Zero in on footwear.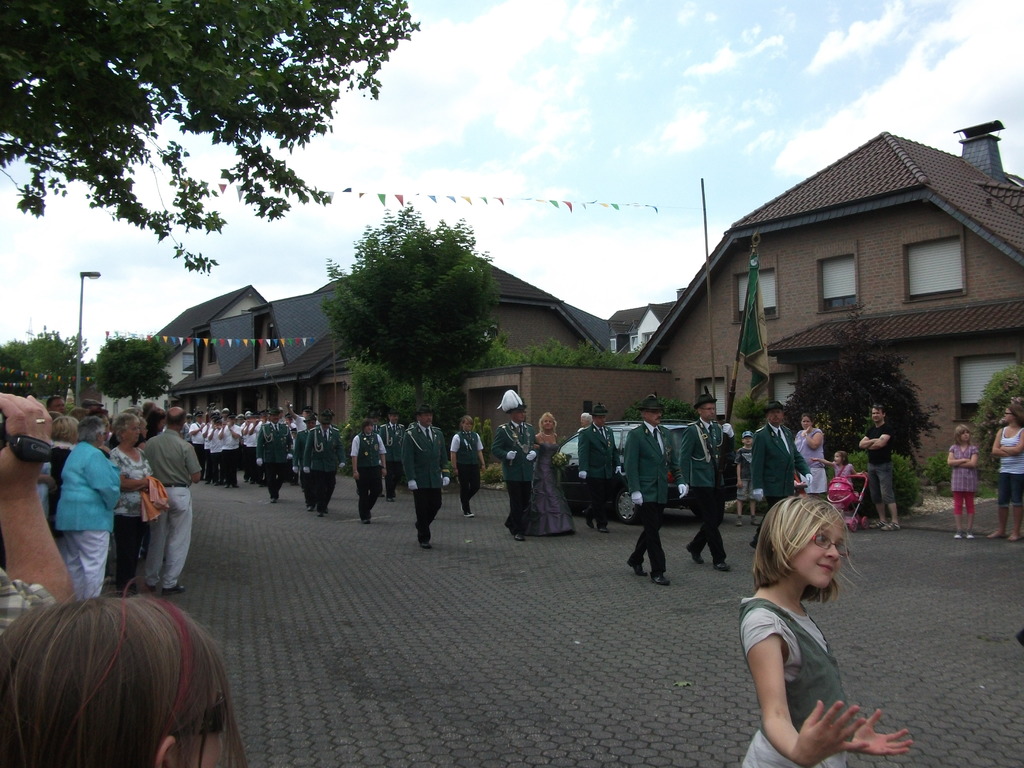
Zeroed in: select_region(394, 492, 401, 497).
